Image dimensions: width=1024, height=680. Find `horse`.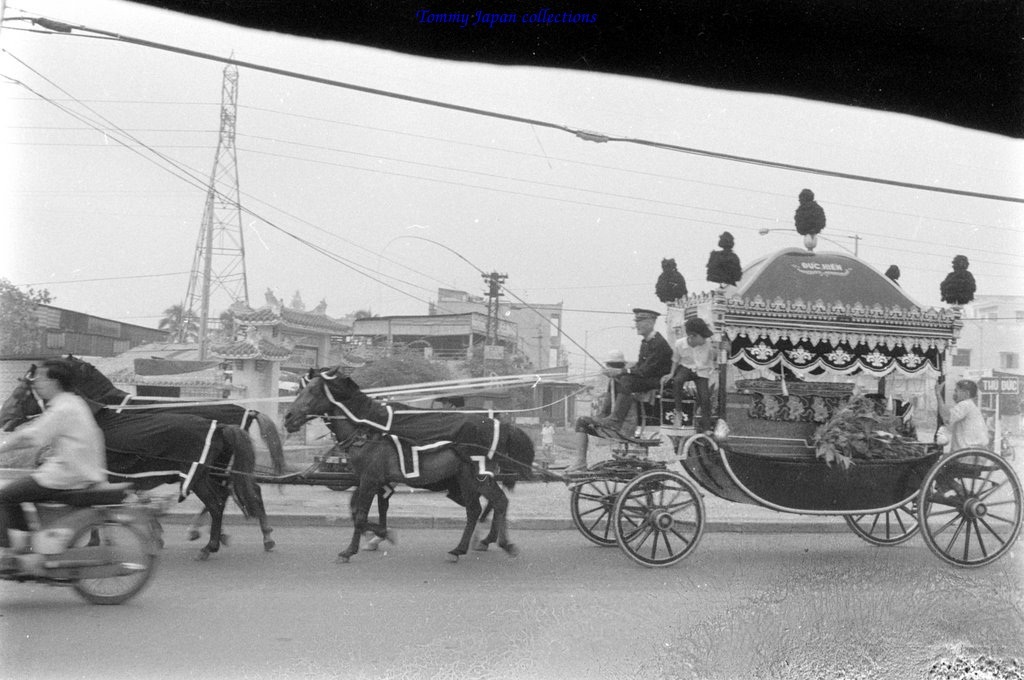
[x1=52, y1=351, x2=286, y2=542].
